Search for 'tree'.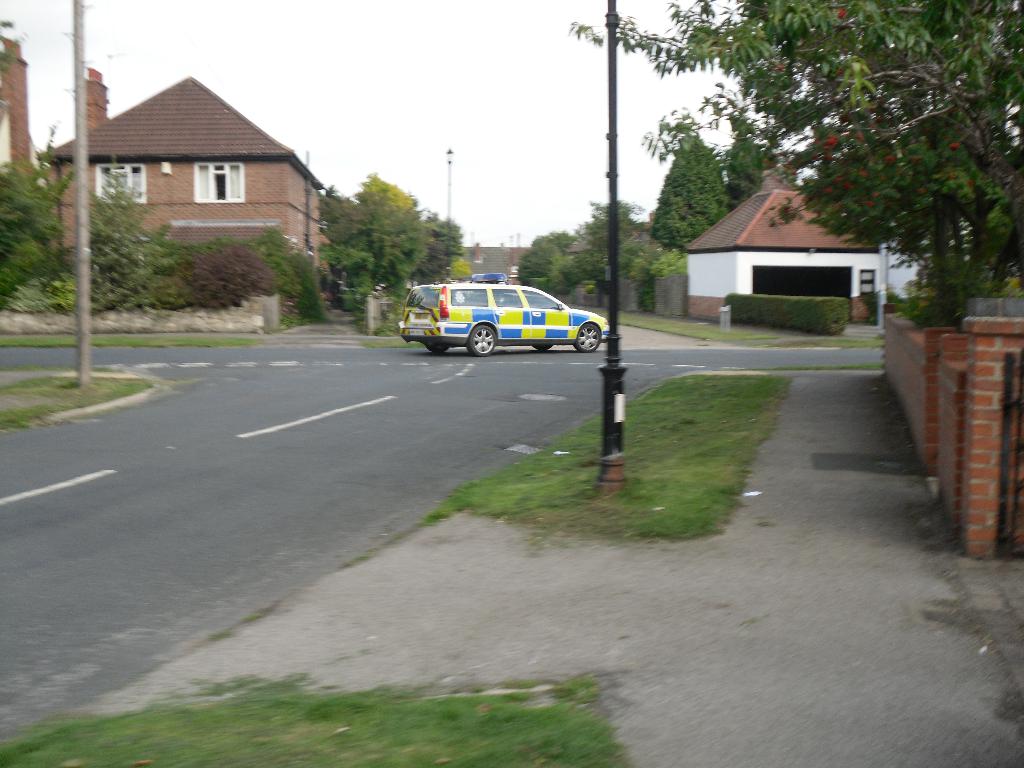
Found at 0,122,79,315.
